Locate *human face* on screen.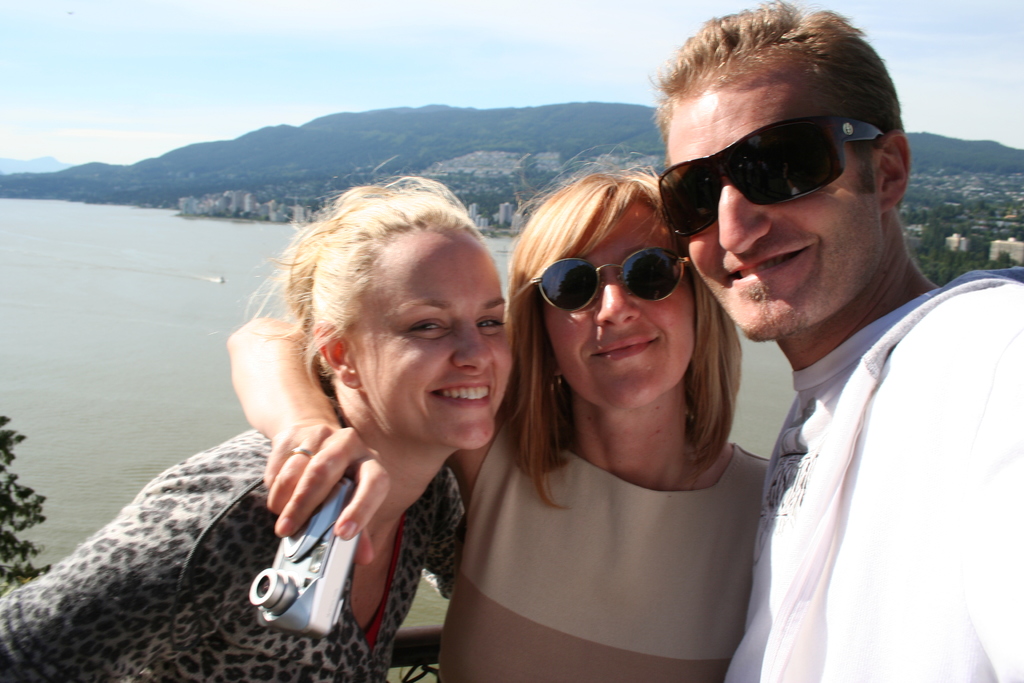
On screen at l=543, t=204, r=696, b=413.
